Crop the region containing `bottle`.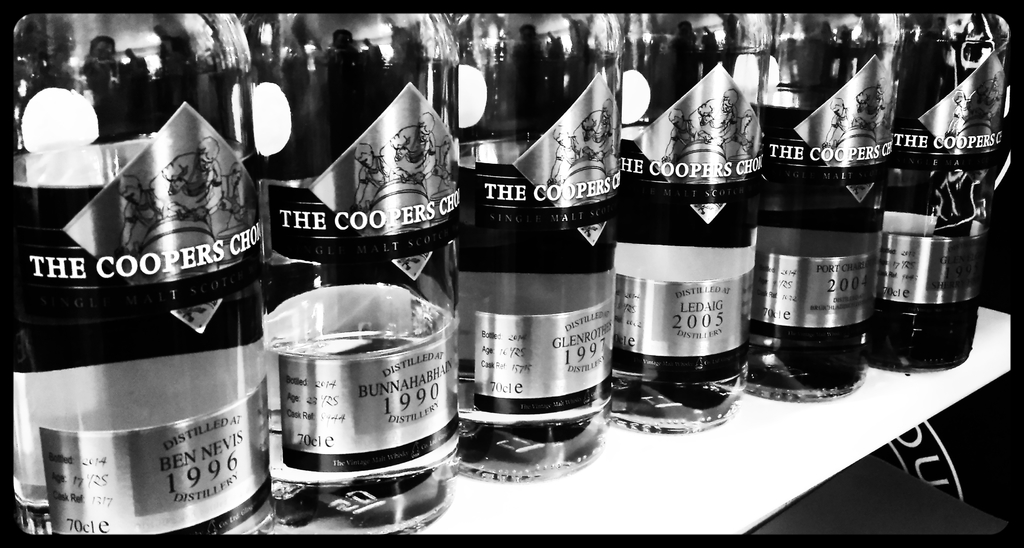
Crop region: {"x1": 758, "y1": 12, "x2": 903, "y2": 399}.
